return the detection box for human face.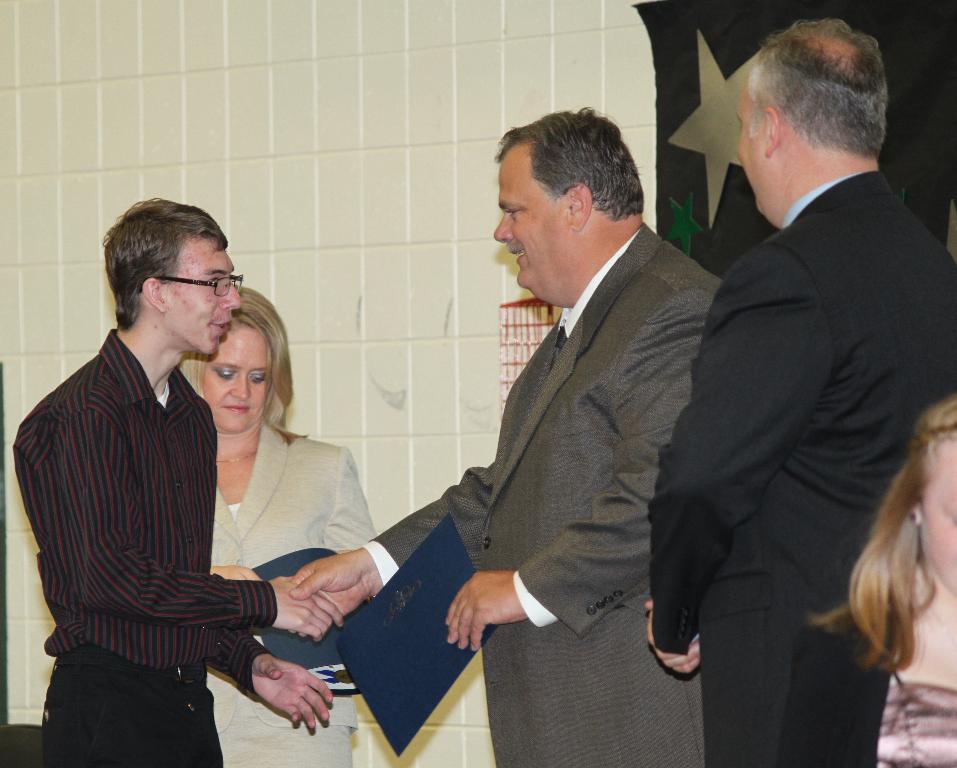
<box>732,84,764,216</box>.
